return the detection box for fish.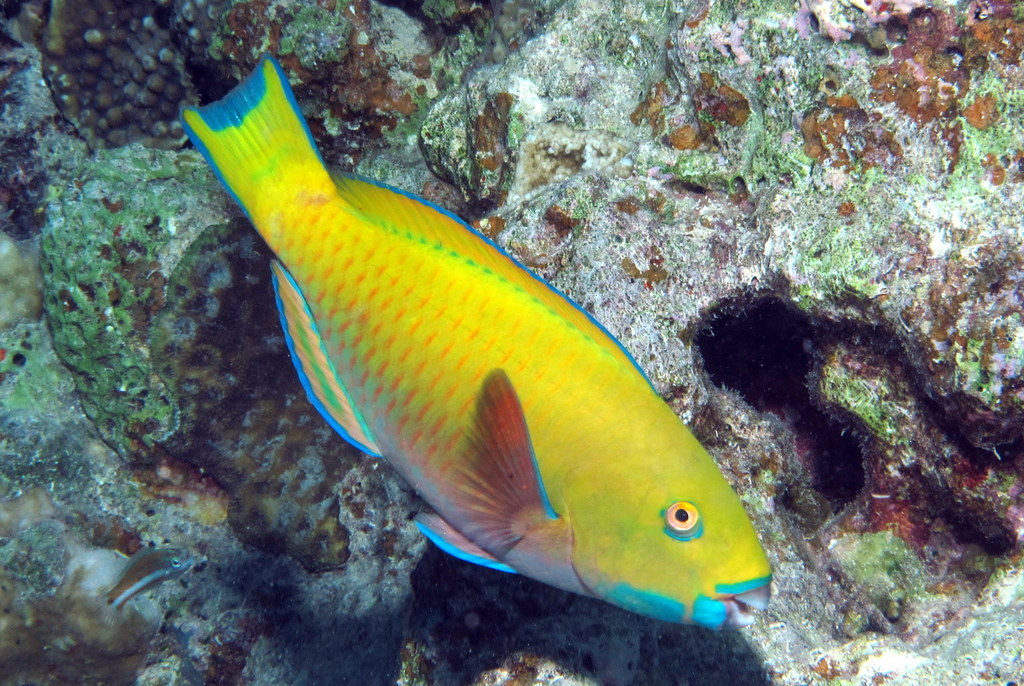
108:546:196:610.
